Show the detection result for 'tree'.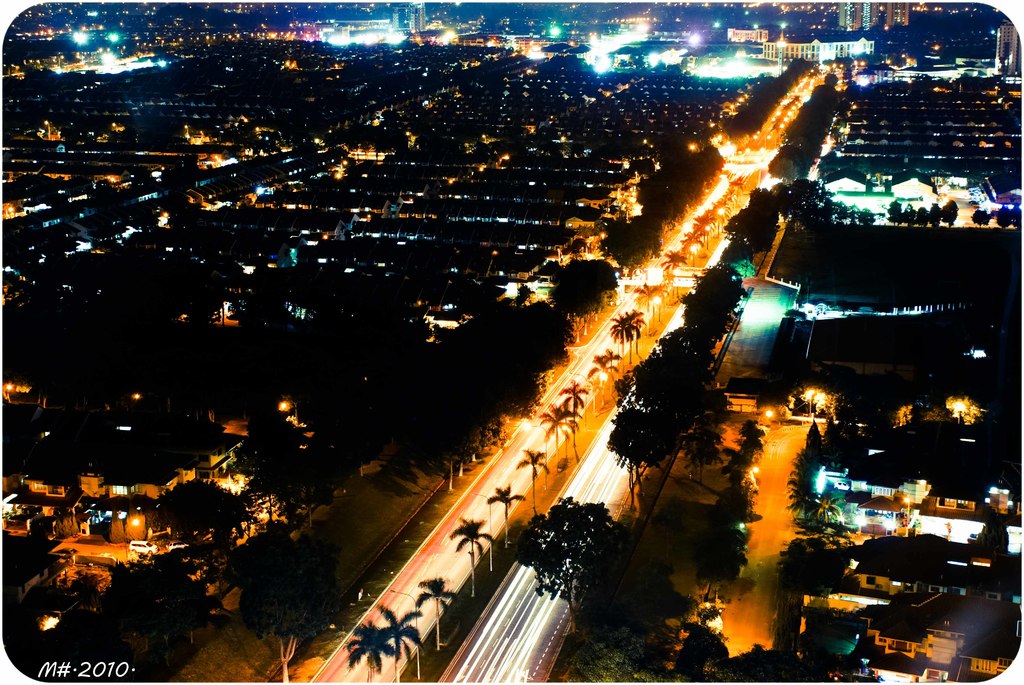
(776,413,825,524).
